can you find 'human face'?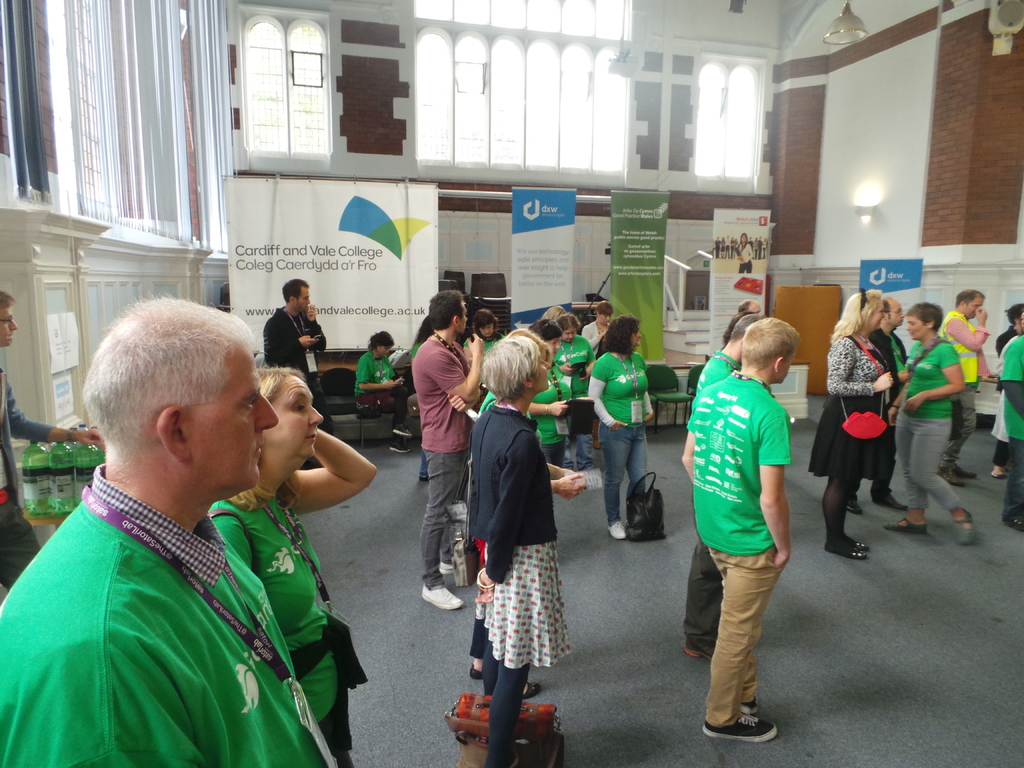
Yes, bounding box: [964, 298, 986, 319].
